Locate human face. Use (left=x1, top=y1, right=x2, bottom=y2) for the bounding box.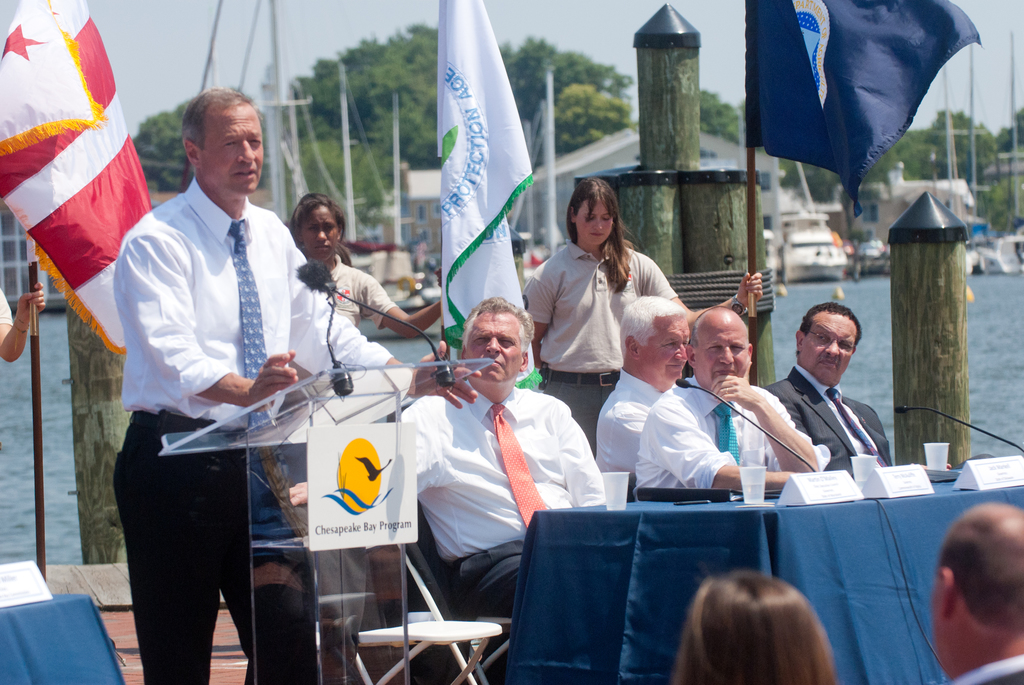
(left=931, top=557, right=950, bottom=677).
